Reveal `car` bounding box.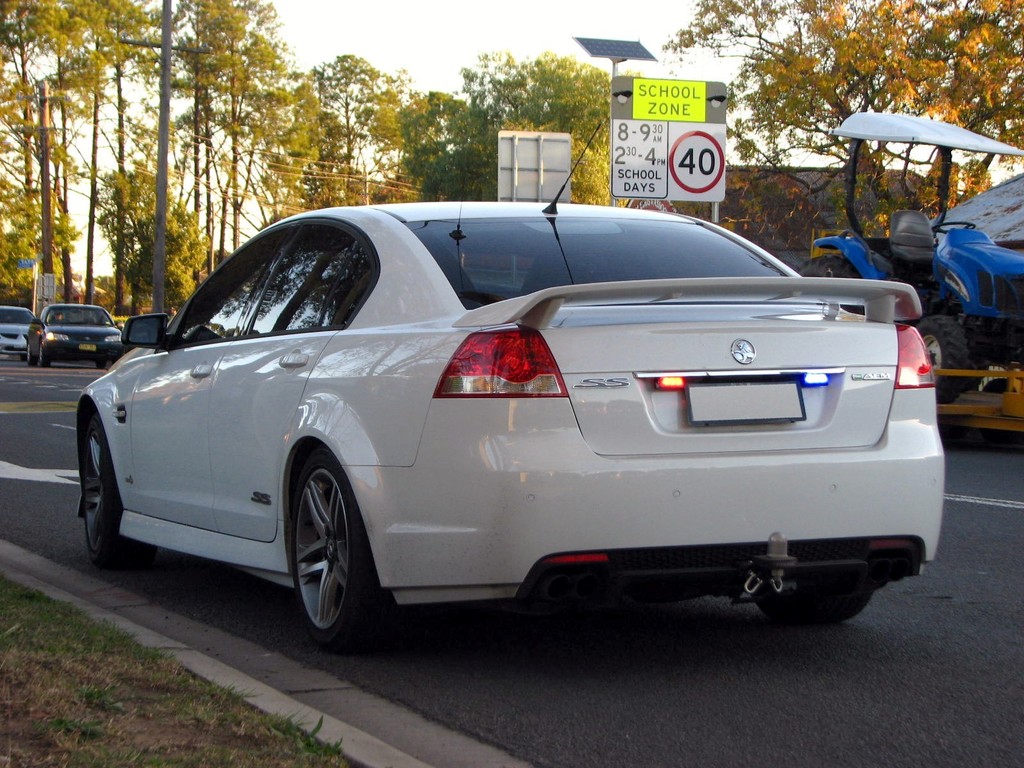
Revealed: [left=0, top=307, right=44, bottom=352].
